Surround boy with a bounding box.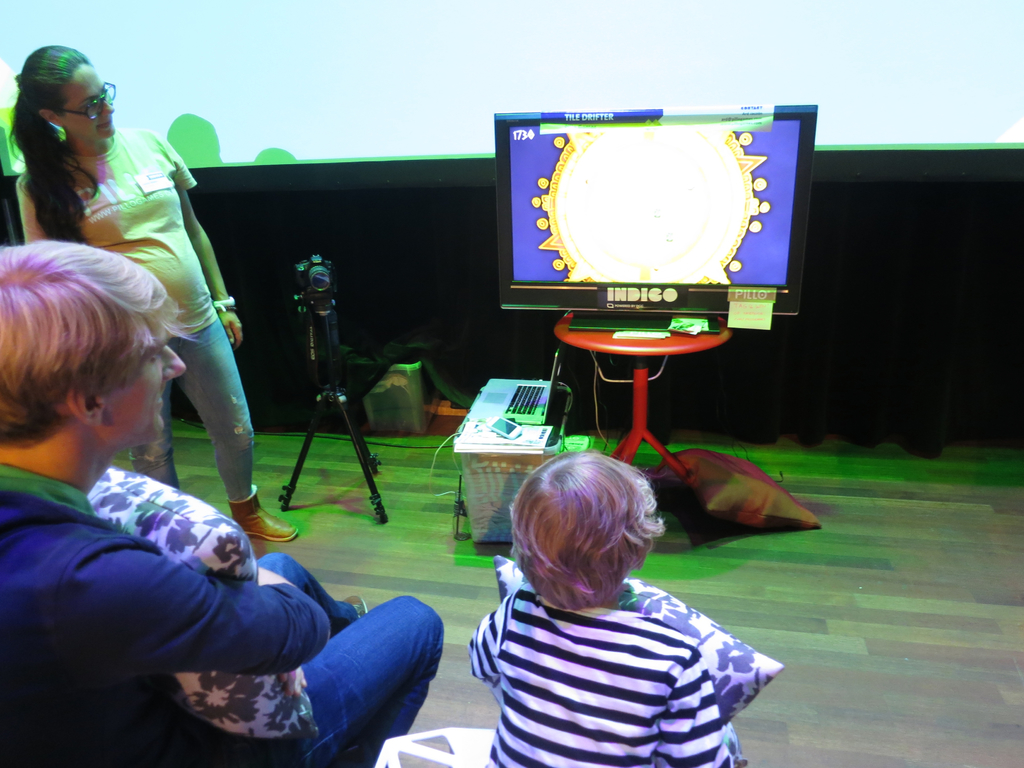
448 437 765 752.
